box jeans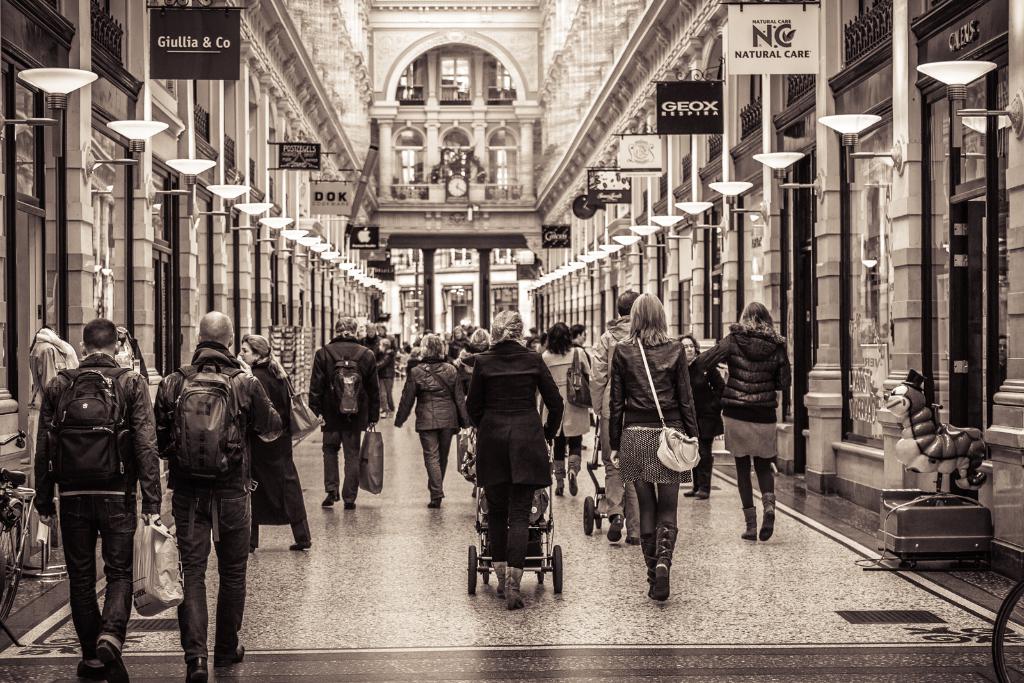
box(175, 481, 243, 668)
